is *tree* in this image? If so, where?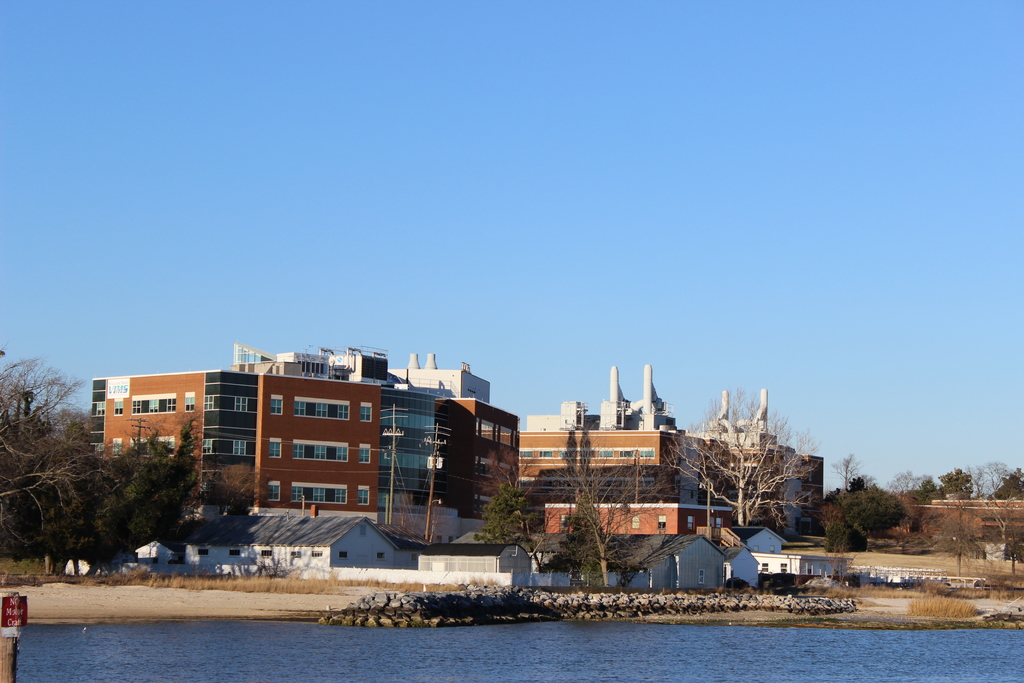
Yes, at 0, 354, 201, 563.
